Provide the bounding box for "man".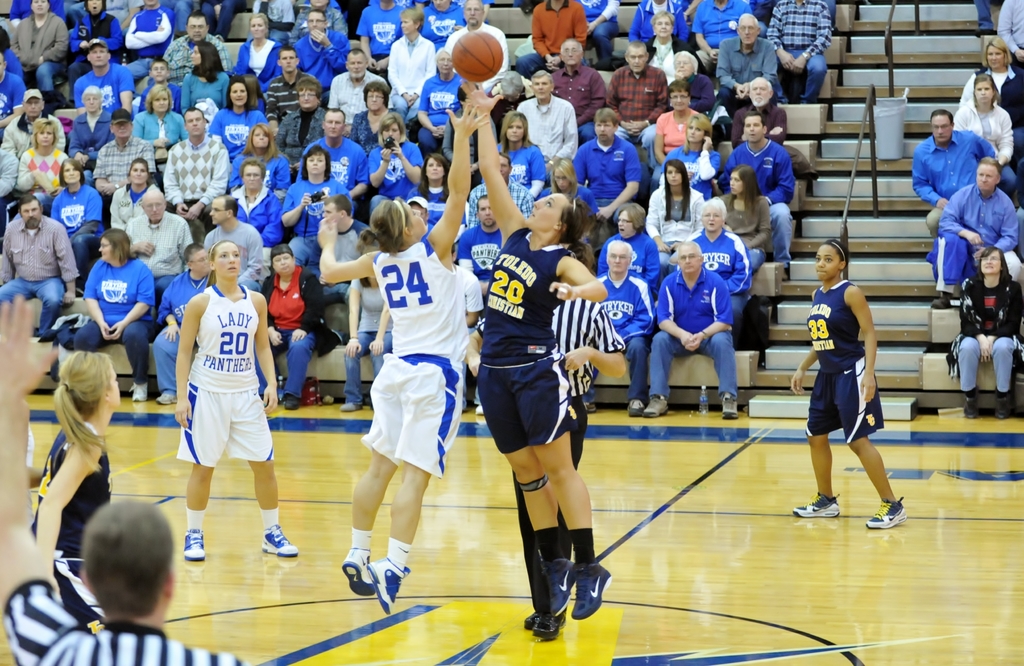
[444, 196, 506, 312].
